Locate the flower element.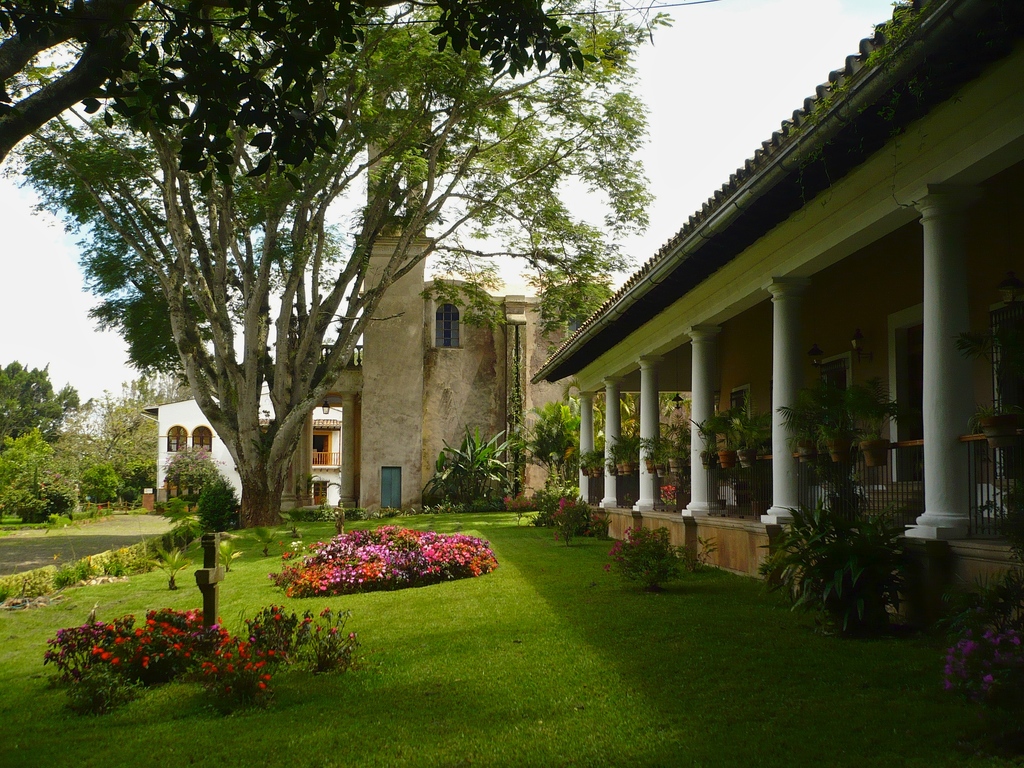
Element bbox: <bbox>262, 630, 267, 635</bbox>.
